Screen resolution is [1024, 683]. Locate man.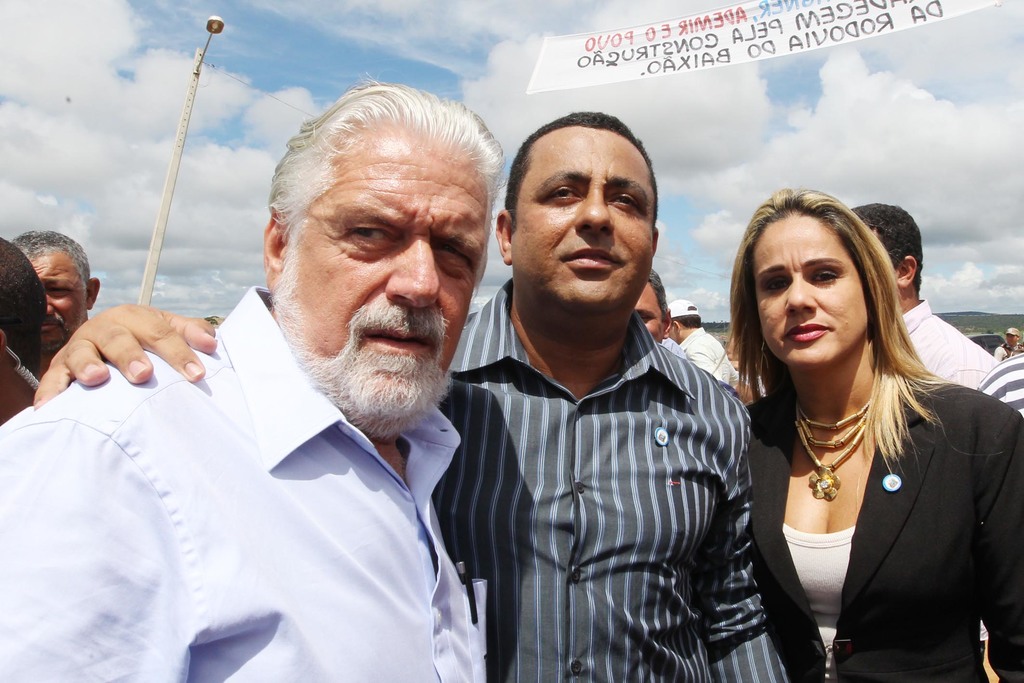
(31,105,790,682).
